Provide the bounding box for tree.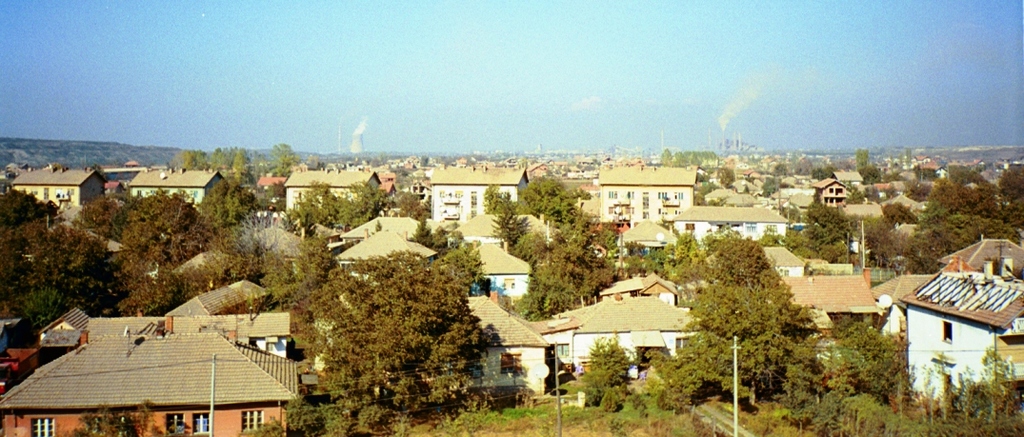
Rect(228, 149, 250, 170).
